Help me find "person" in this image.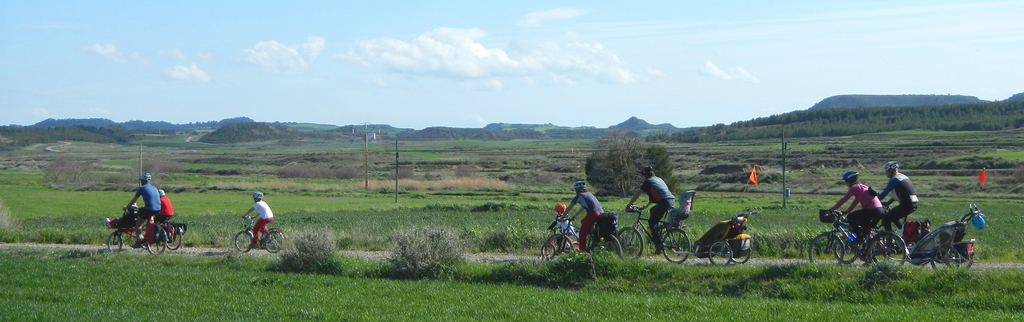
Found it: 153, 185, 174, 248.
